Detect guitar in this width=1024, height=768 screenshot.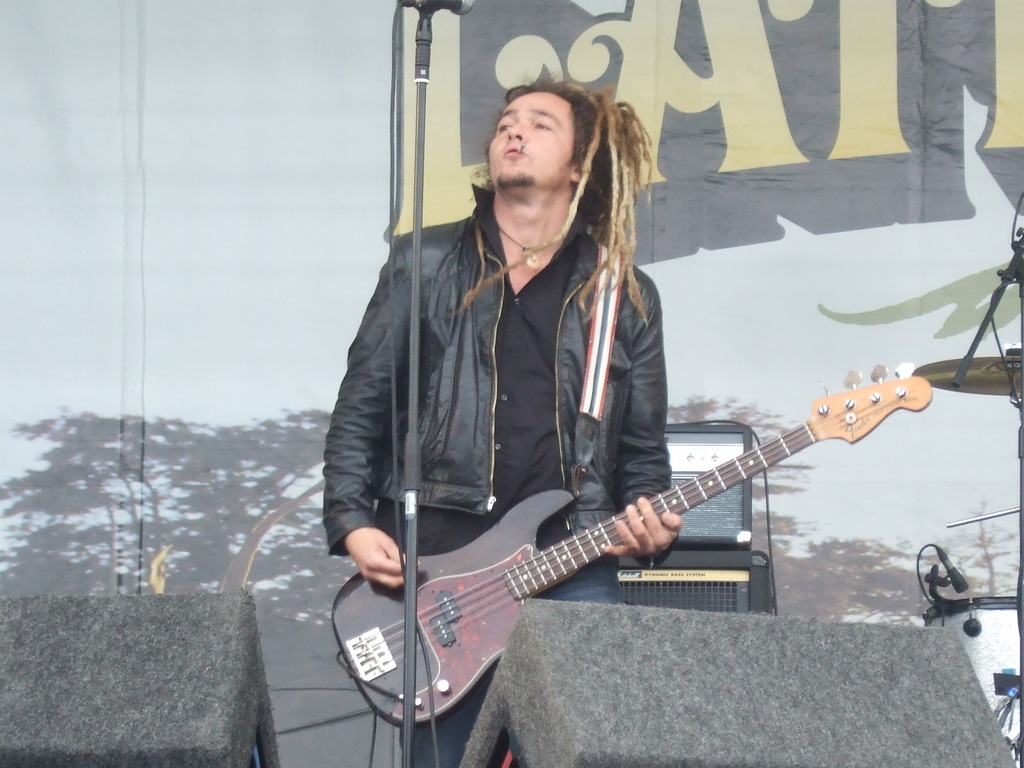
Detection: select_region(337, 357, 936, 724).
